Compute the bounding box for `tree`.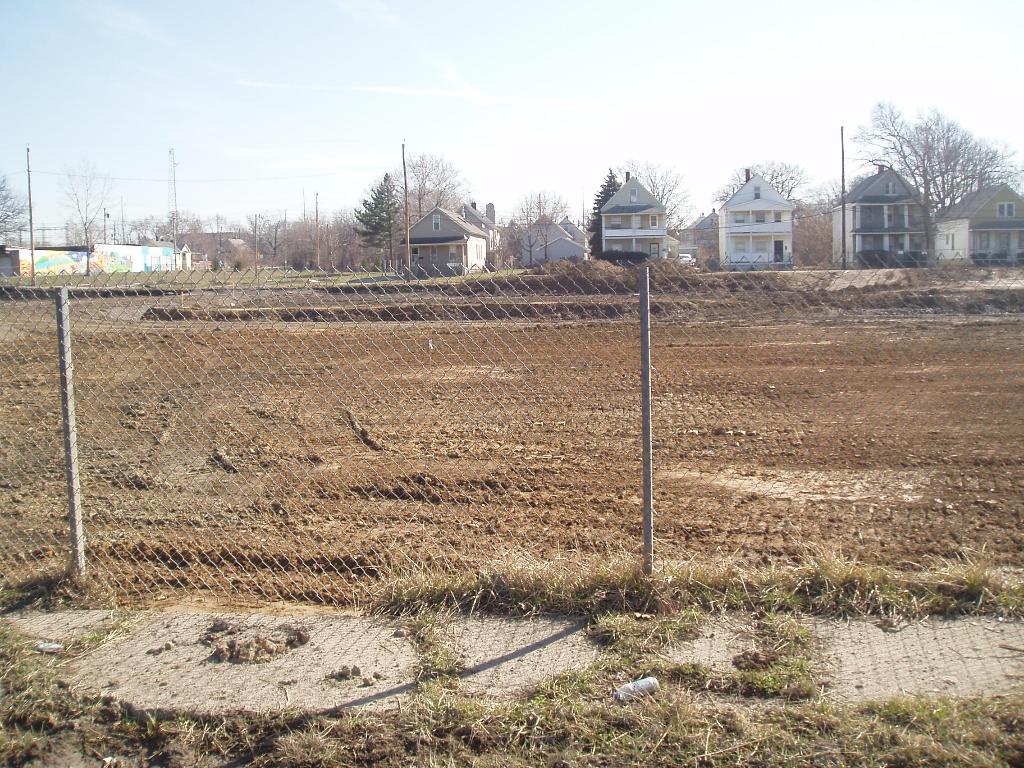
{"x1": 838, "y1": 87, "x2": 1000, "y2": 271}.
